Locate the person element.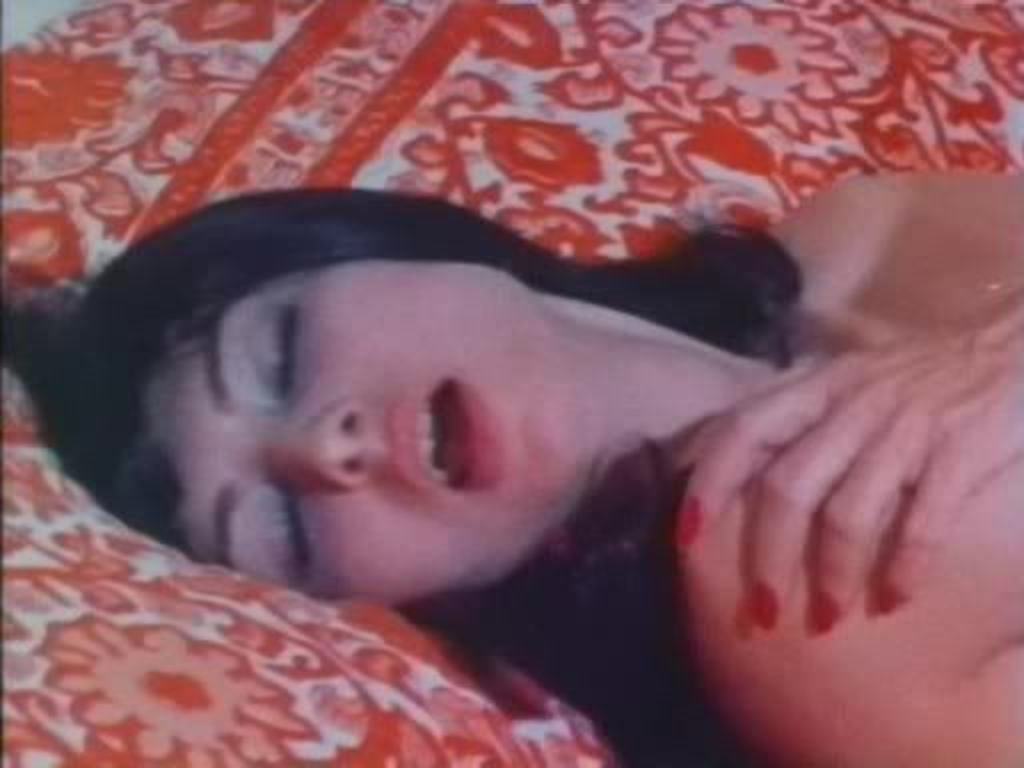
Element bbox: 22:128:974:752.
